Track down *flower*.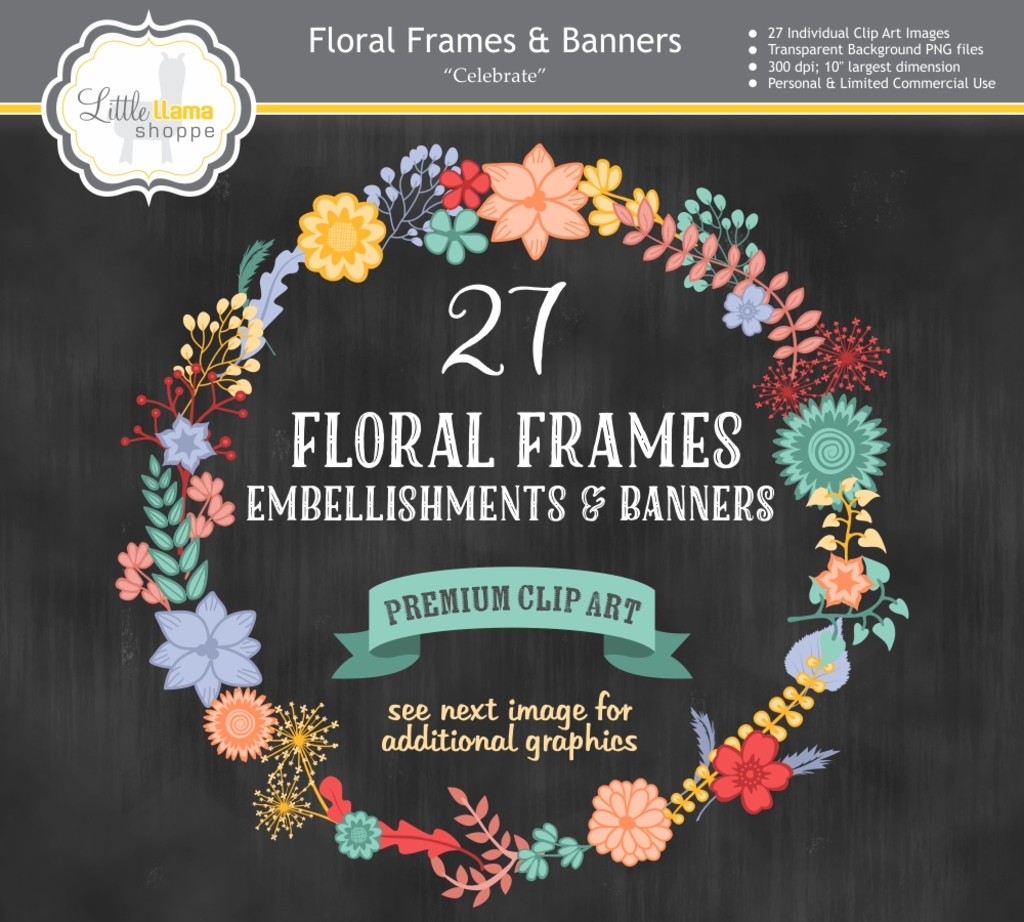
Tracked to [left=592, top=784, right=673, bottom=864].
